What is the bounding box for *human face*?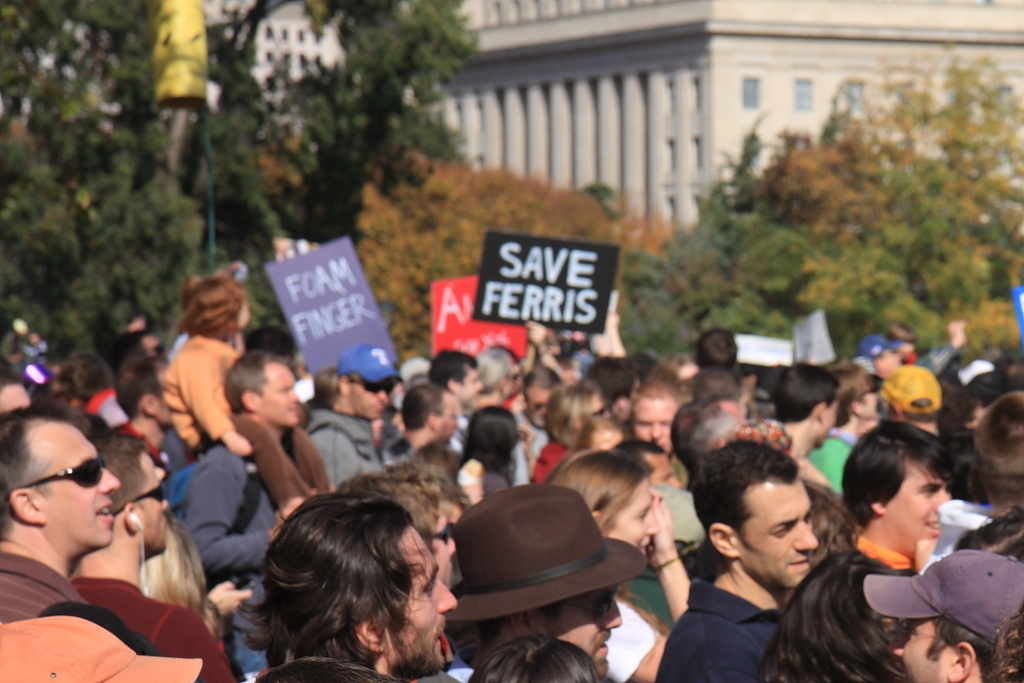
[523, 384, 547, 425].
